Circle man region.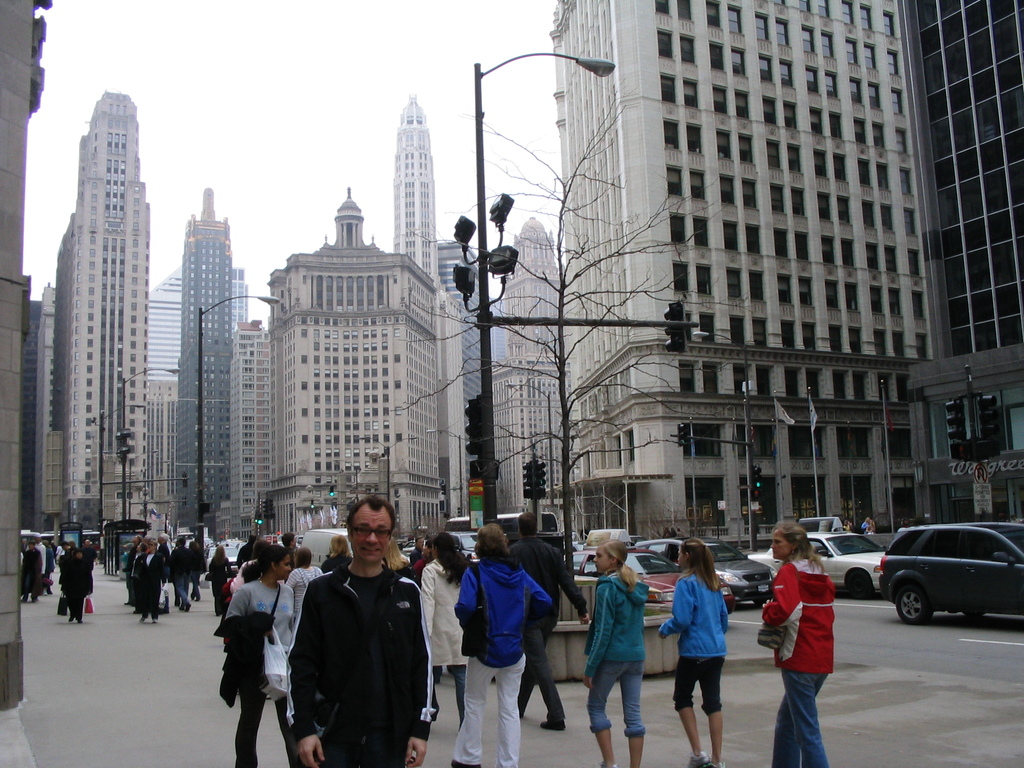
Region: 157, 534, 172, 613.
